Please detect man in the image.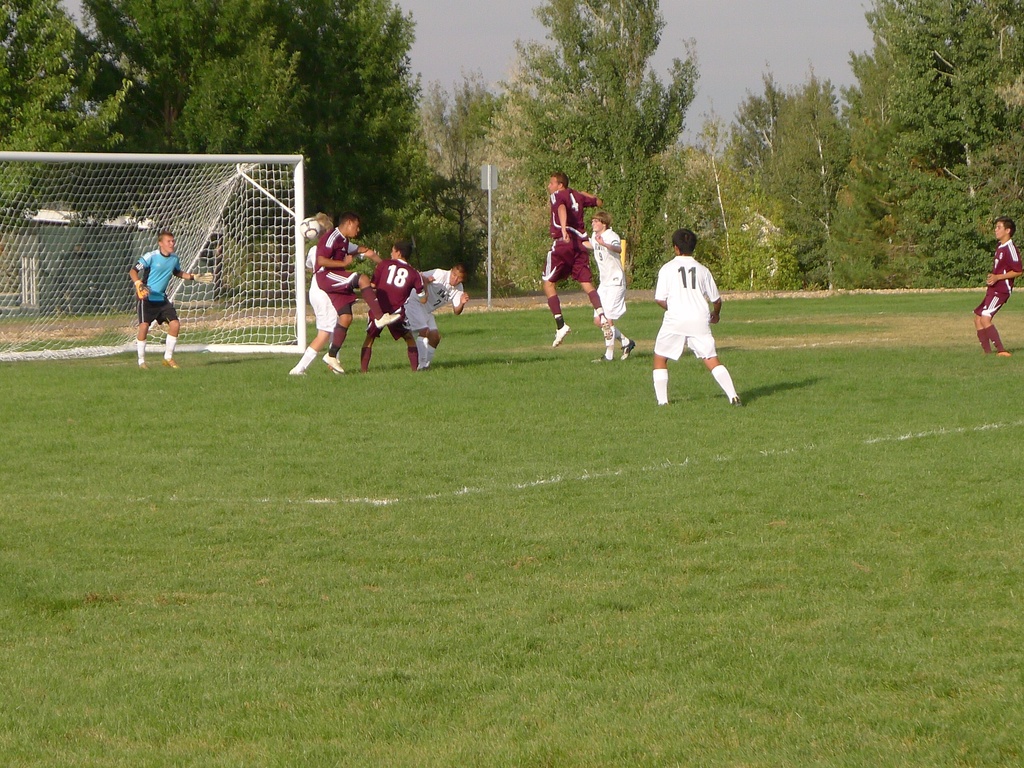
bbox=[312, 213, 401, 373].
